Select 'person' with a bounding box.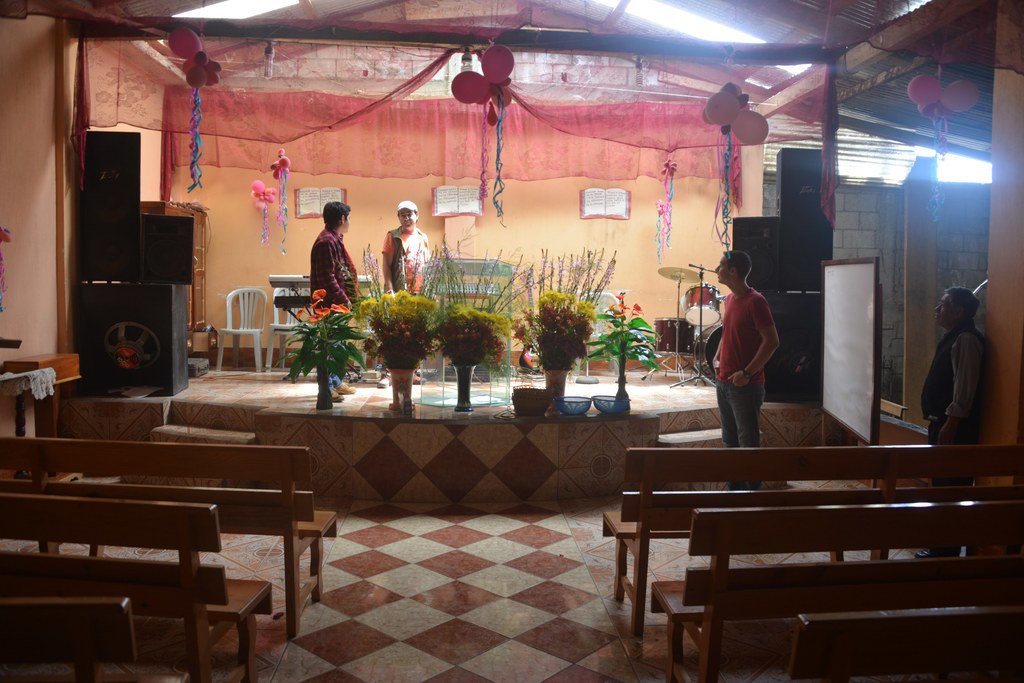
left=382, top=201, right=432, bottom=383.
